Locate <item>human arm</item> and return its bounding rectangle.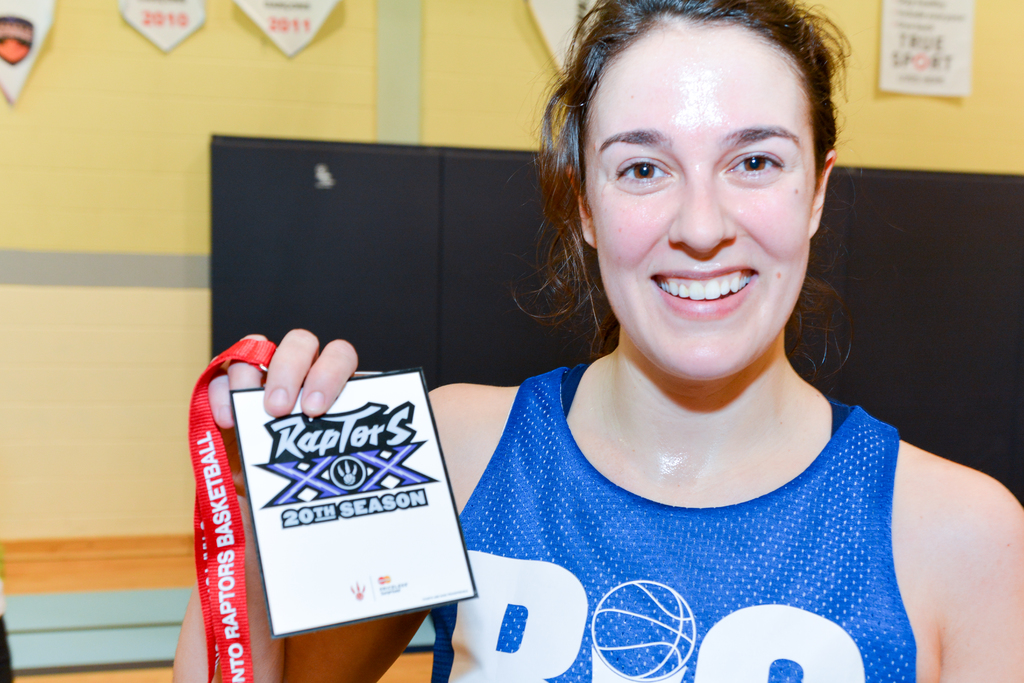
863:395:984:670.
